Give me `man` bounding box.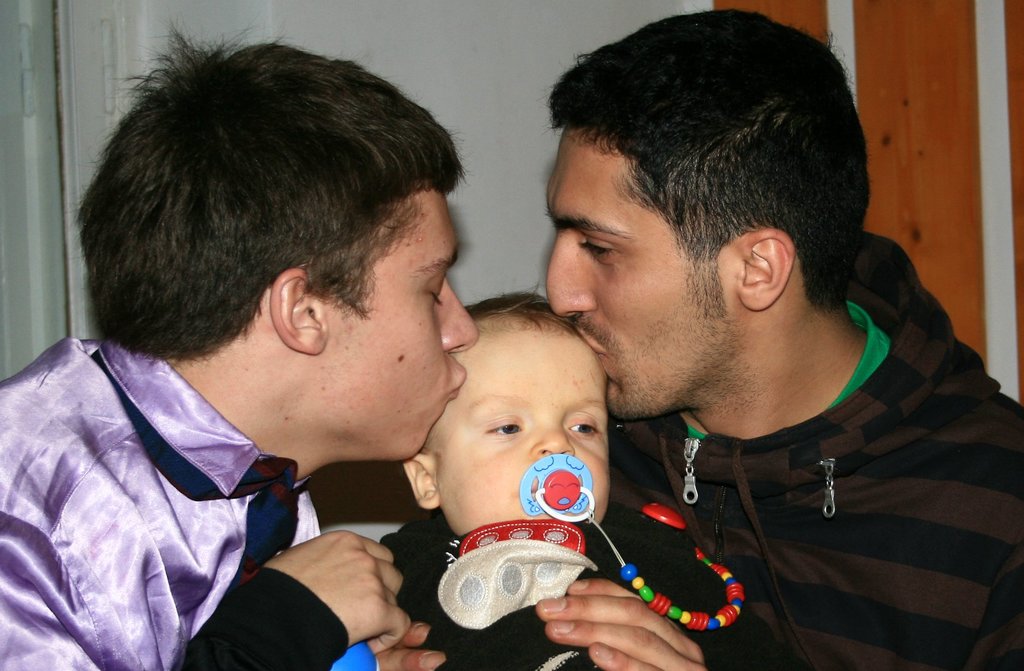
{"left": 449, "top": 28, "right": 1014, "bottom": 670}.
